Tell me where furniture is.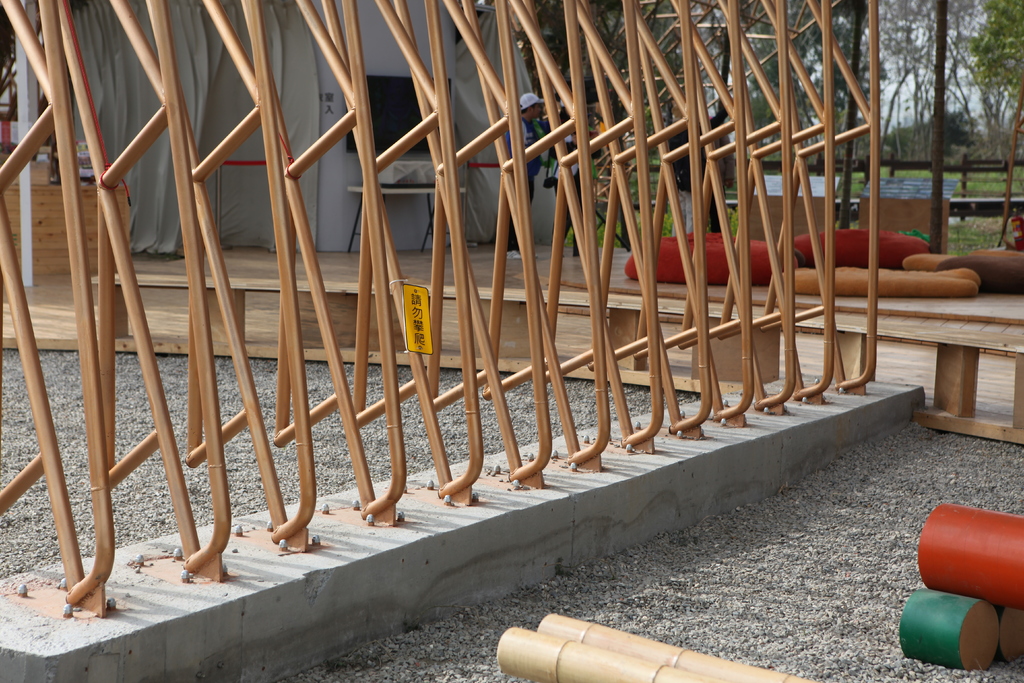
furniture is at box=[349, 184, 468, 251].
